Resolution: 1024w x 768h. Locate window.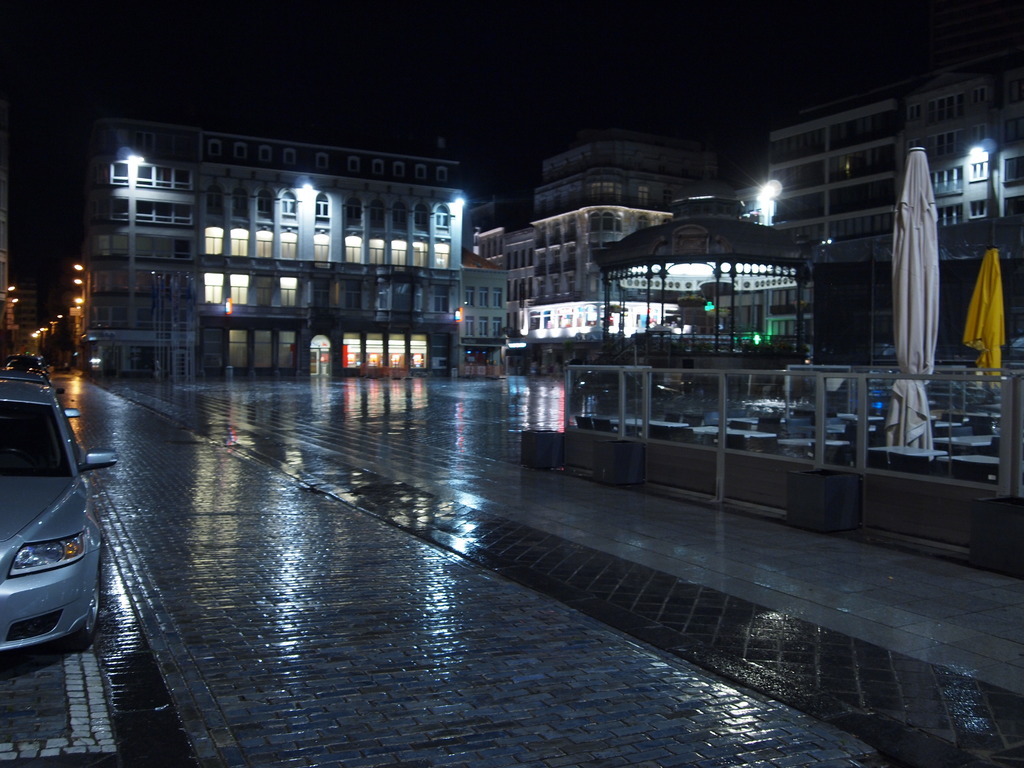
<bbox>500, 241, 502, 256</bbox>.
